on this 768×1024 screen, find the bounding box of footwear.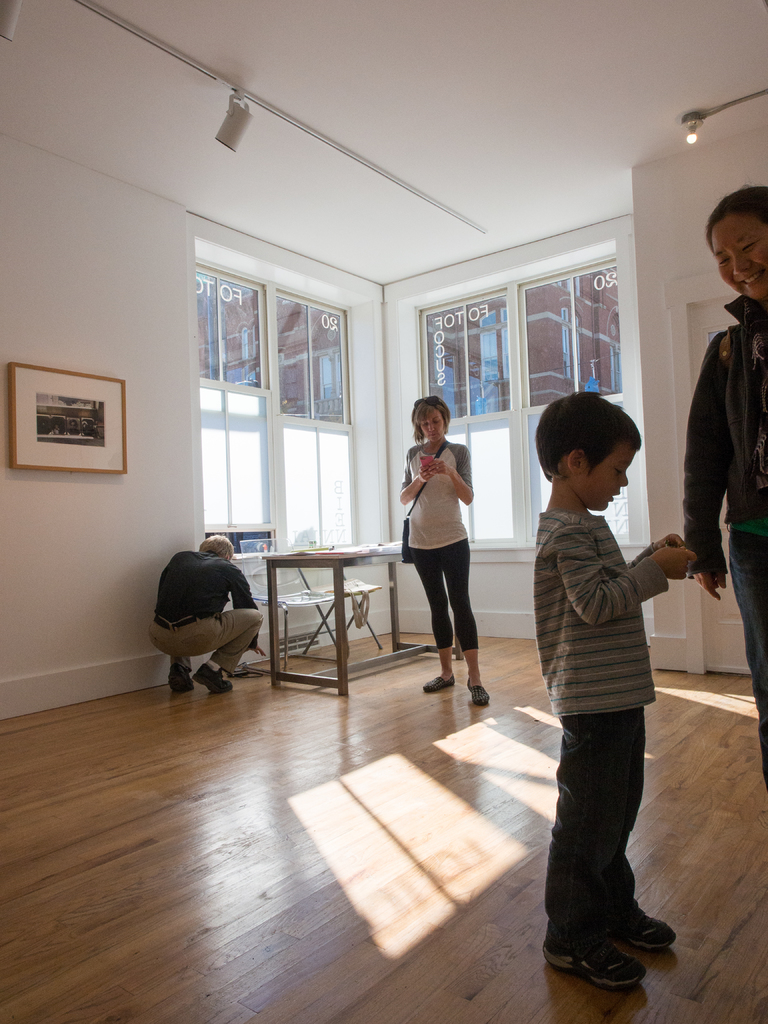
Bounding box: rect(168, 662, 192, 694).
